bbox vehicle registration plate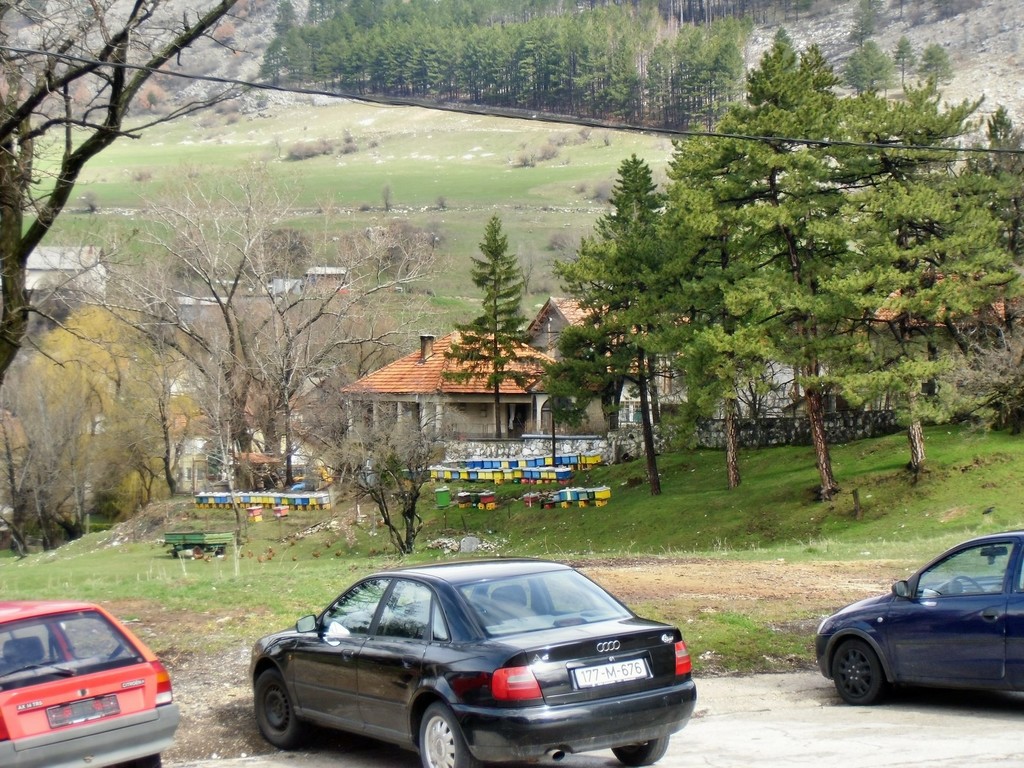
locate(571, 660, 646, 691)
